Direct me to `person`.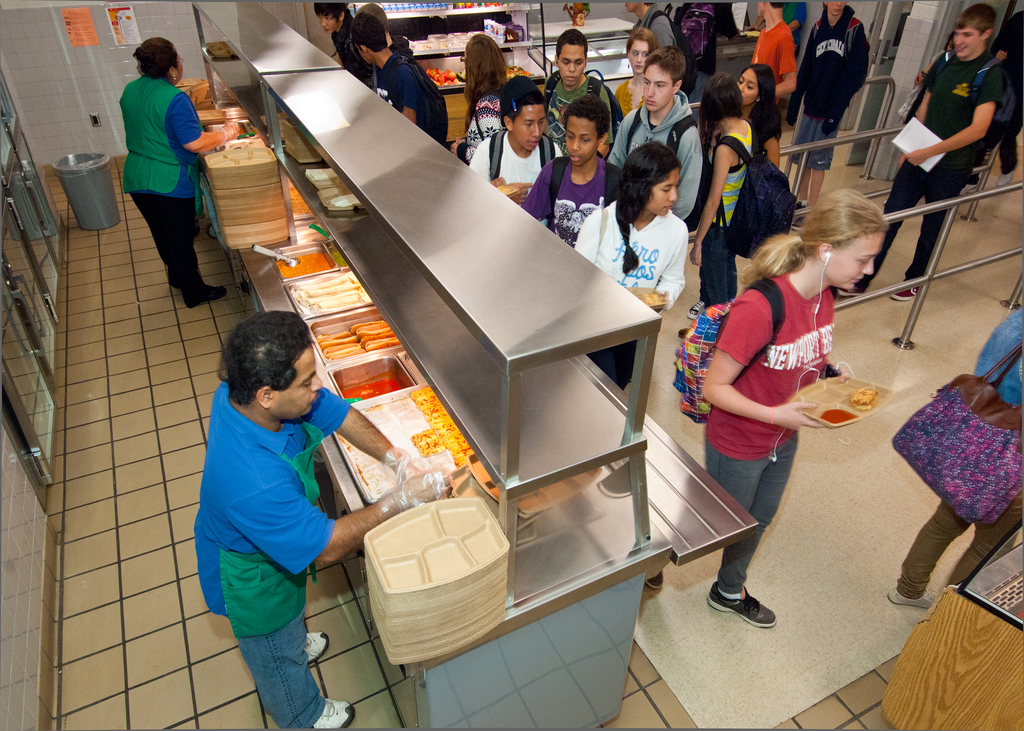
Direction: left=353, top=0, right=419, bottom=61.
